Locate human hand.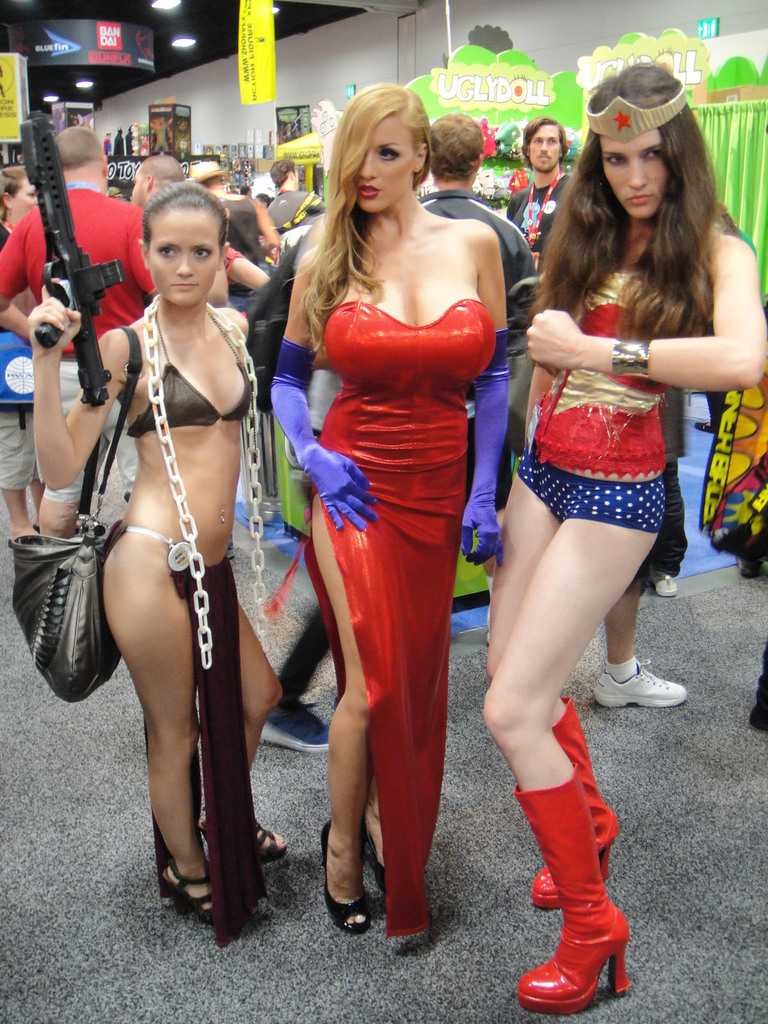
Bounding box: rect(458, 500, 506, 572).
